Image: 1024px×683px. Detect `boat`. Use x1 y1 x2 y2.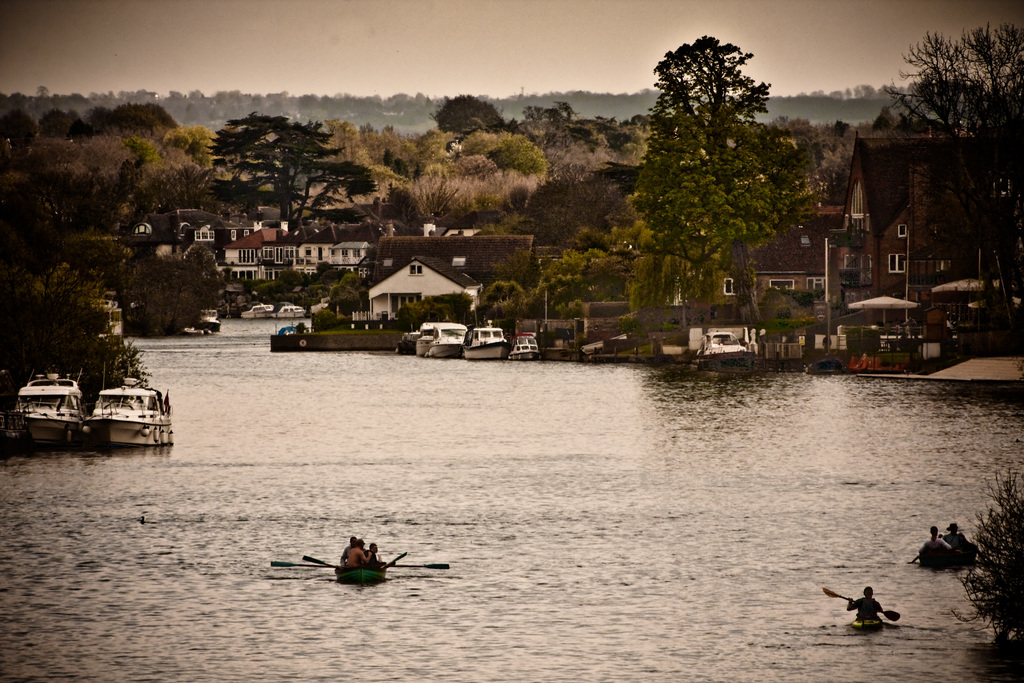
3 370 89 448.
